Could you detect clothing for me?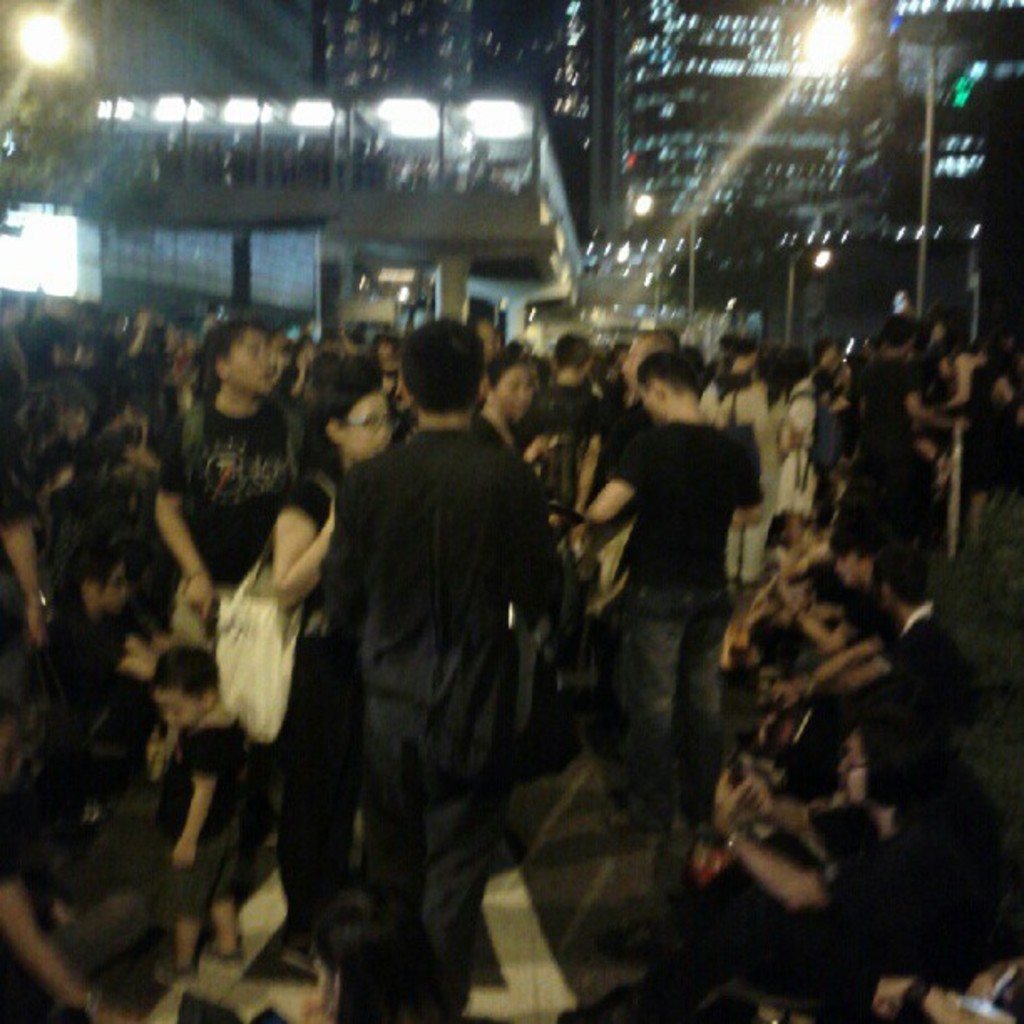
Detection result: pyautogui.locateOnScreen(156, 387, 326, 644).
